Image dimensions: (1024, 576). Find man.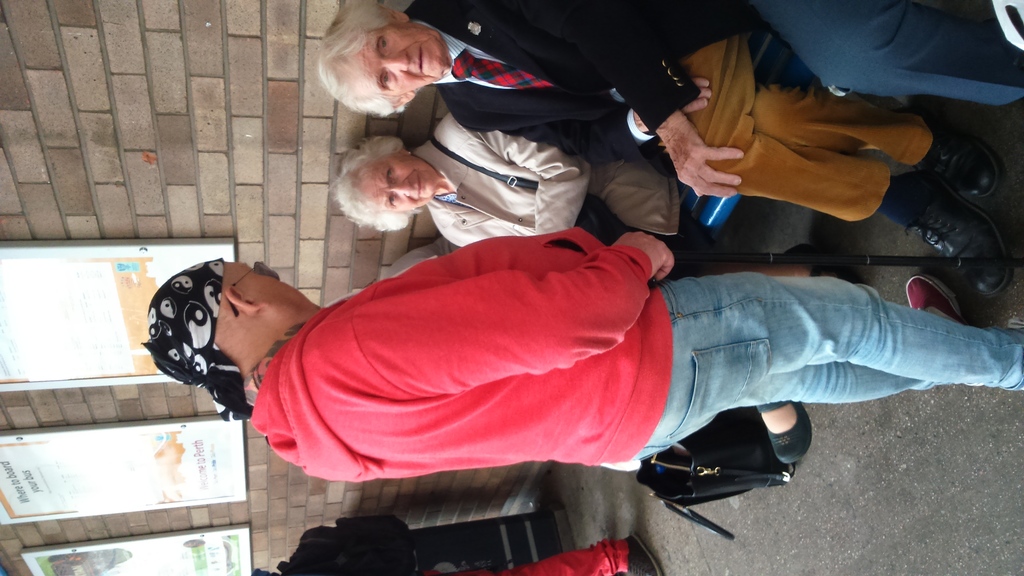
box=[312, 0, 1009, 300].
